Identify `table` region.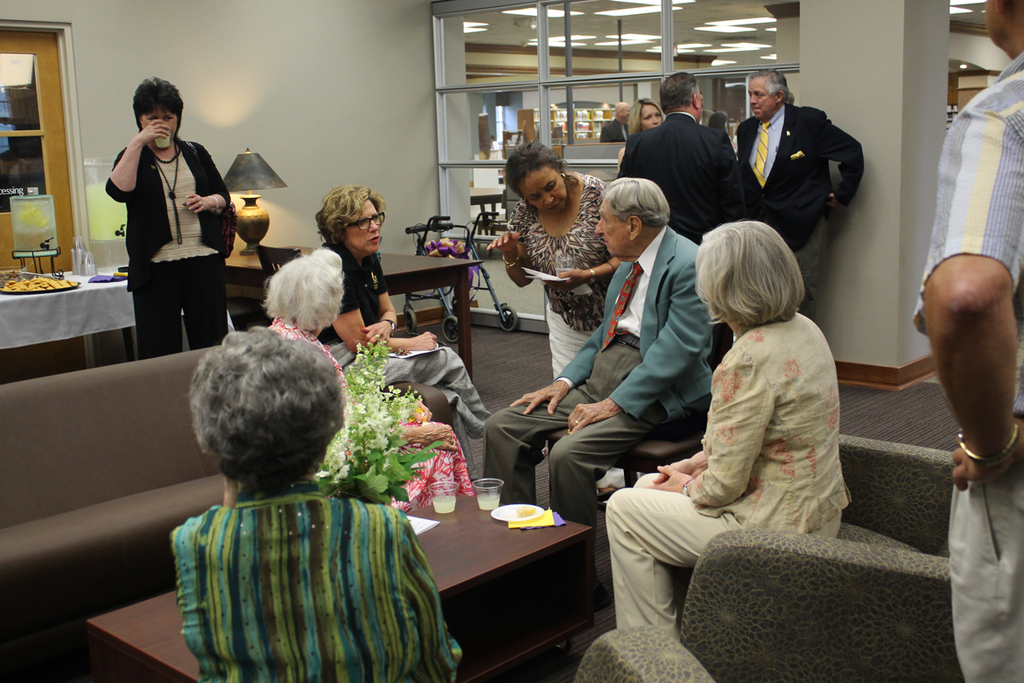
Region: (0, 253, 147, 370).
